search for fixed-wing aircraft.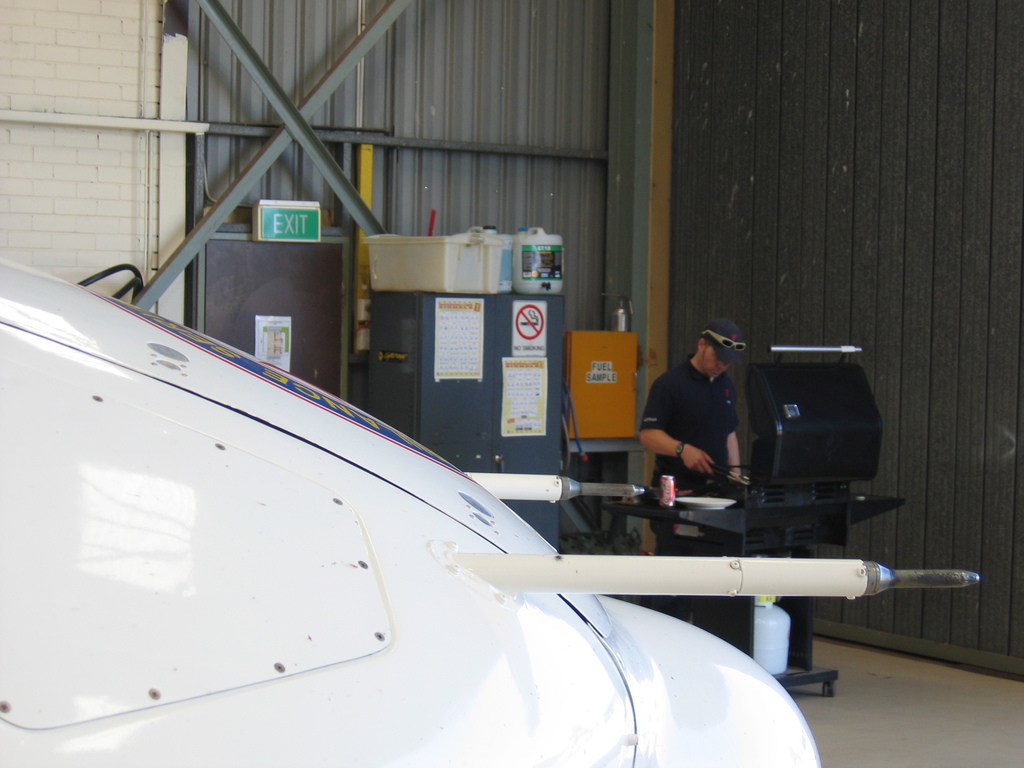
Found at box=[0, 252, 984, 767].
